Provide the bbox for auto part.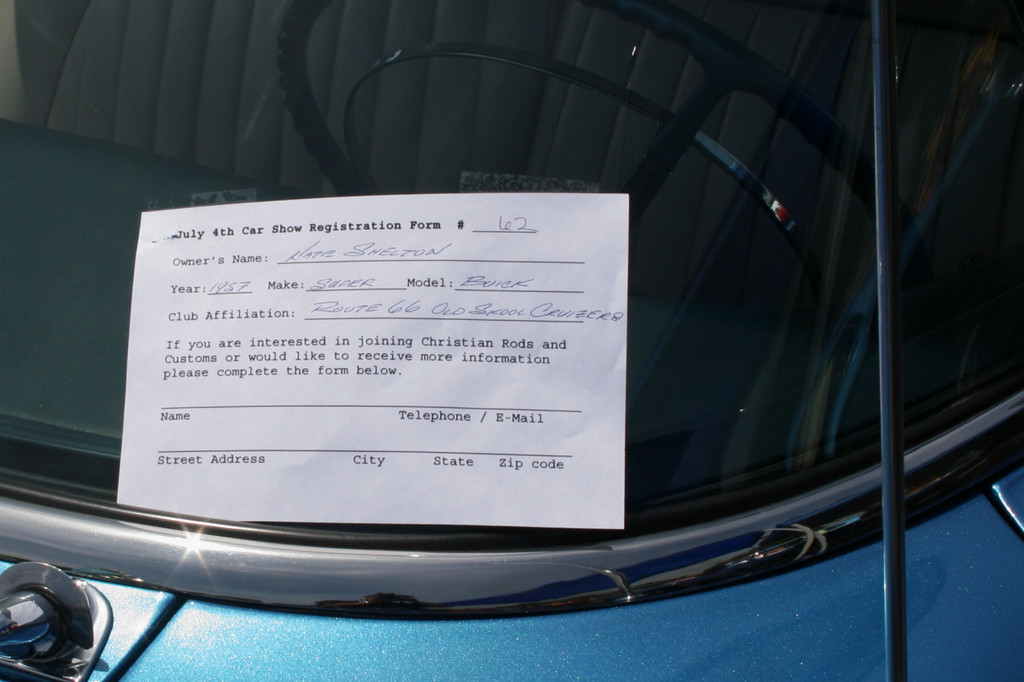
bbox(11, 553, 89, 670).
